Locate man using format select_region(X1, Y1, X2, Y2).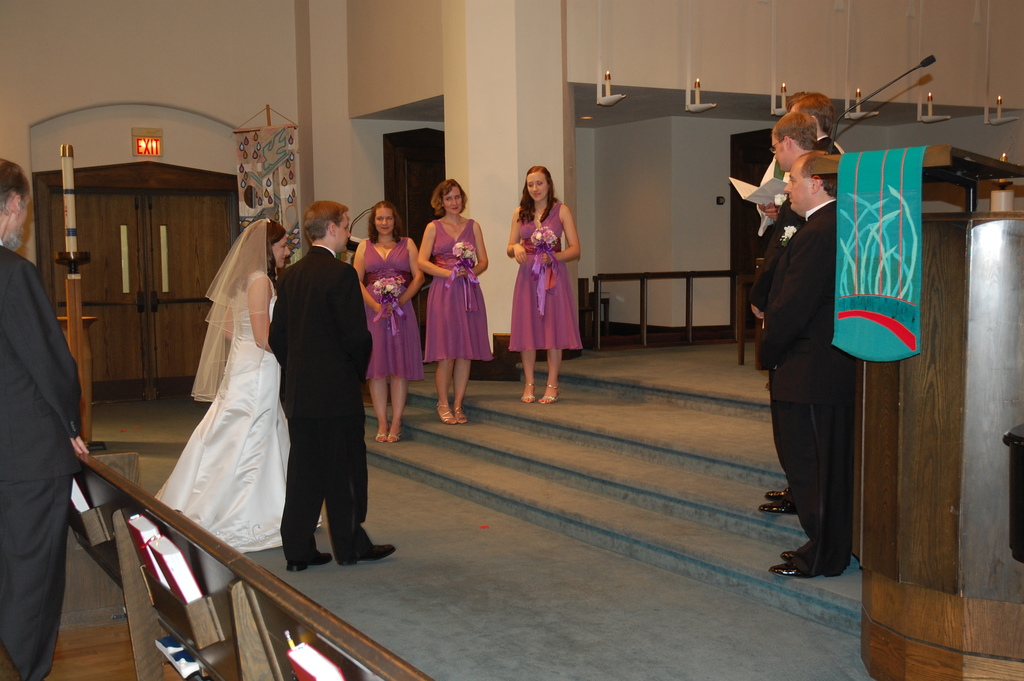
select_region(0, 149, 90, 680).
